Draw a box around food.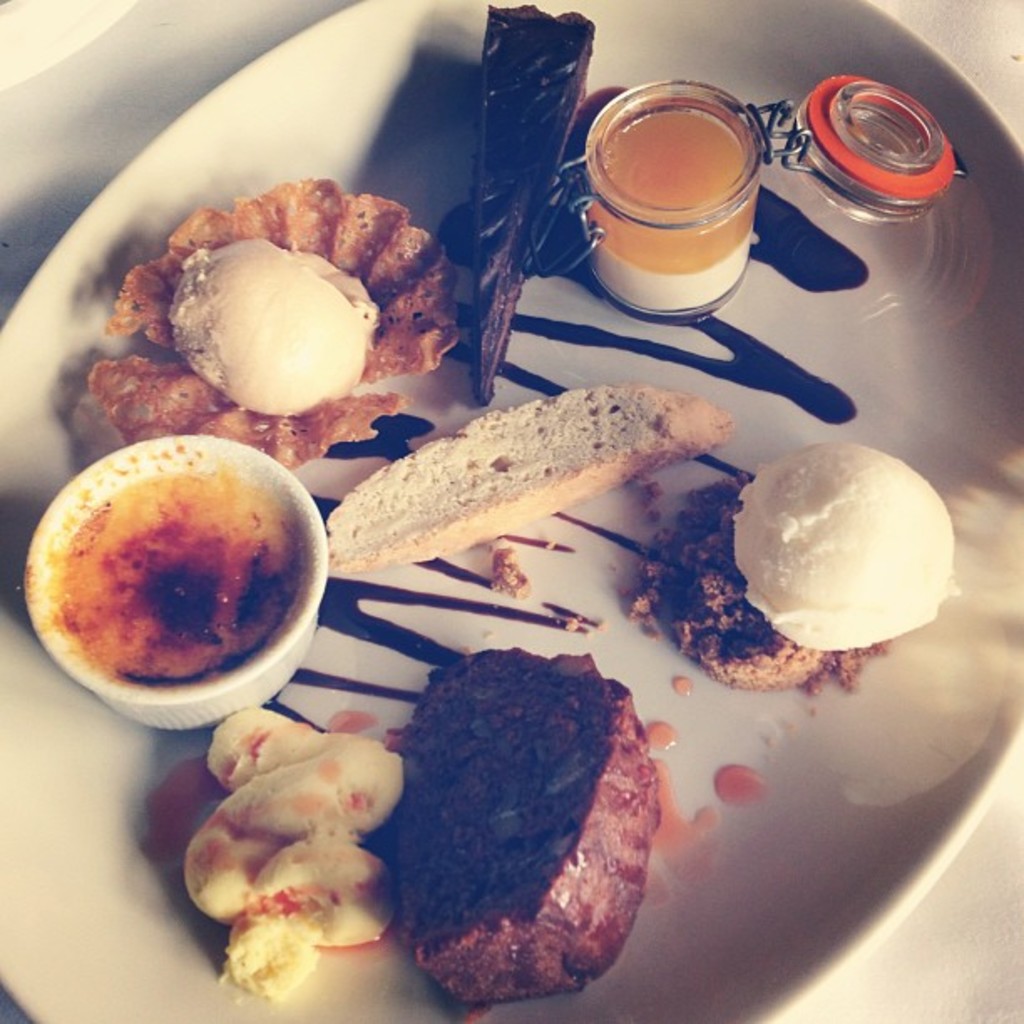
(x1=82, y1=177, x2=465, y2=475).
